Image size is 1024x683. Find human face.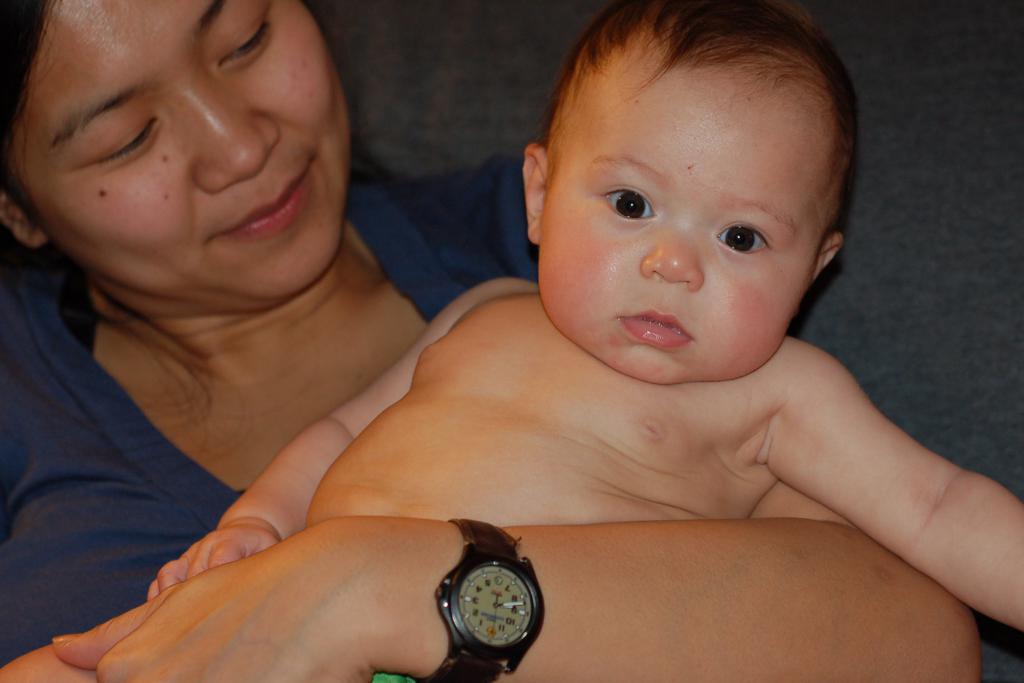
locate(550, 44, 810, 387).
